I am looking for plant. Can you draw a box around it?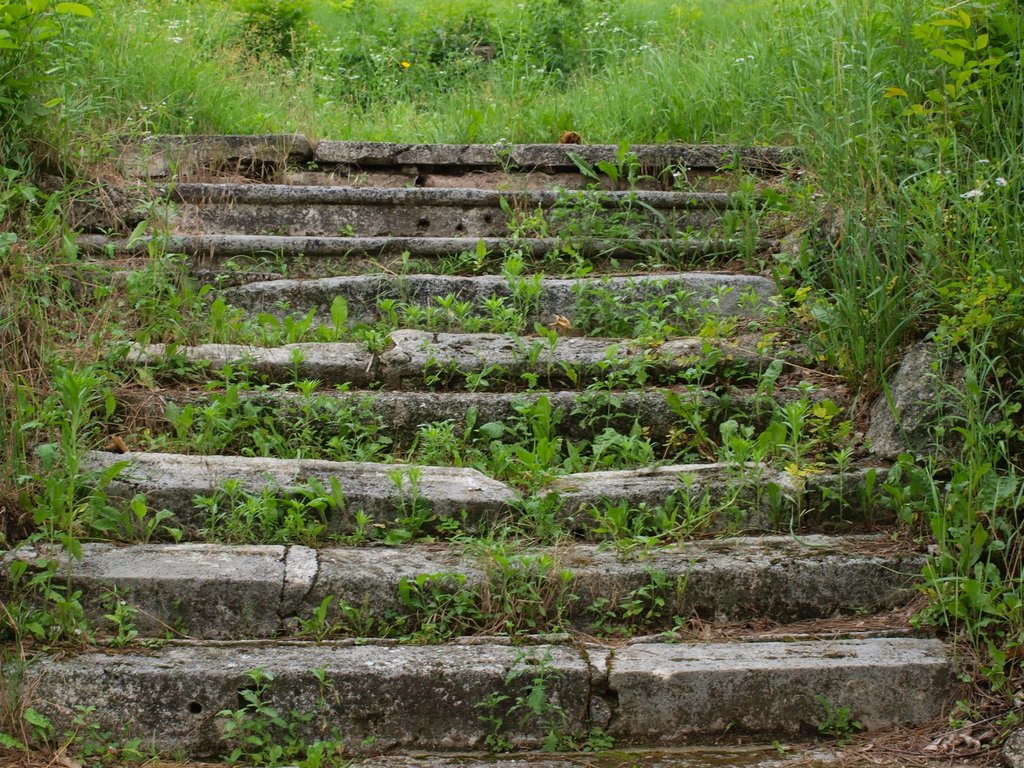
Sure, the bounding box is (left=657, top=608, right=692, bottom=650).
